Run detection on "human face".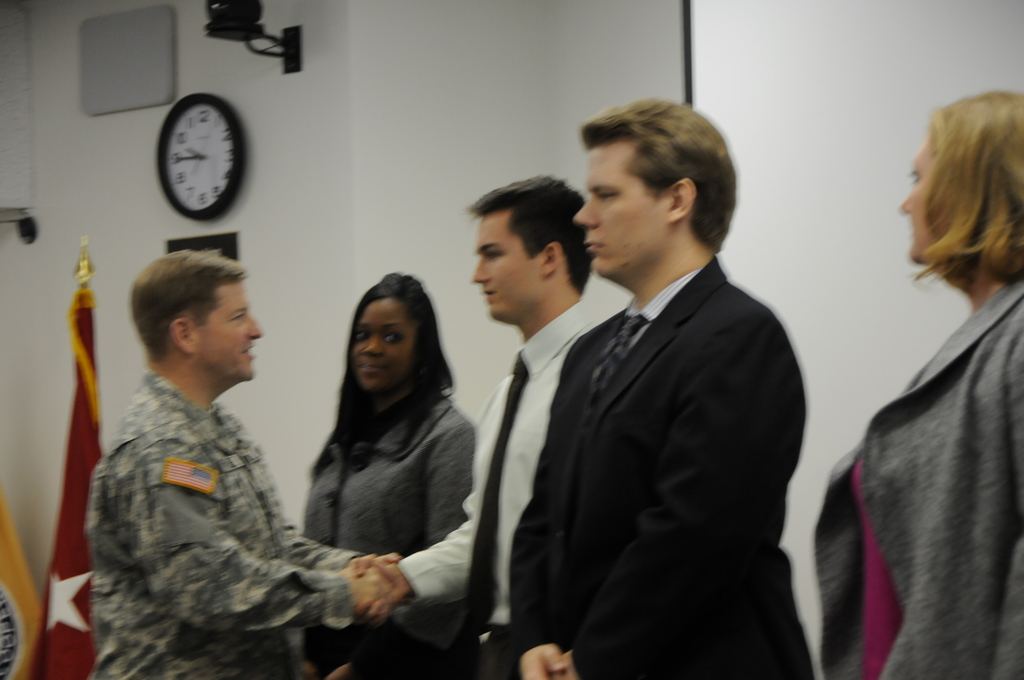
Result: box=[899, 134, 934, 259].
